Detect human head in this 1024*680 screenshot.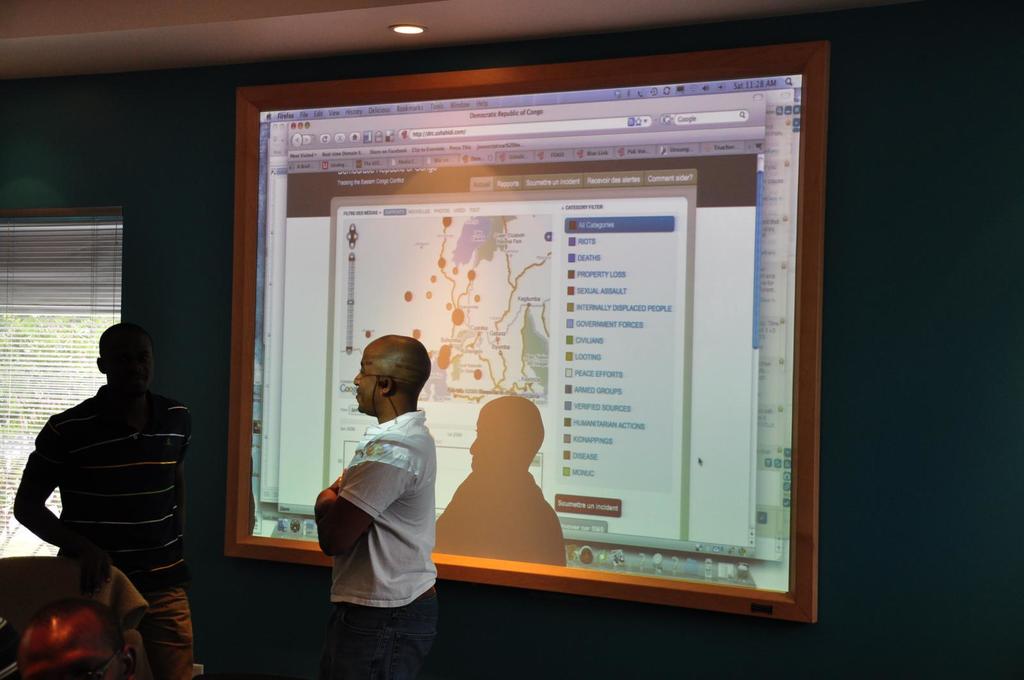
Detection: bbox(349, 334, 427, 428).
